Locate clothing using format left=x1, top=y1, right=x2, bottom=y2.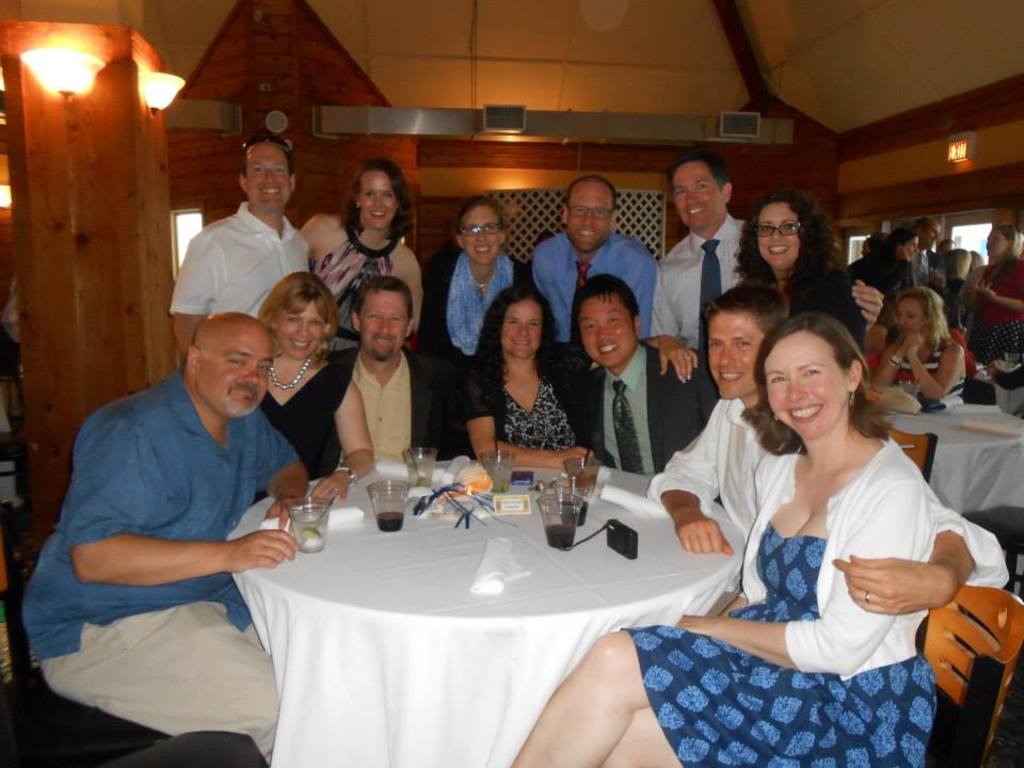
left=38, top=319, right=308, bottom=737.
